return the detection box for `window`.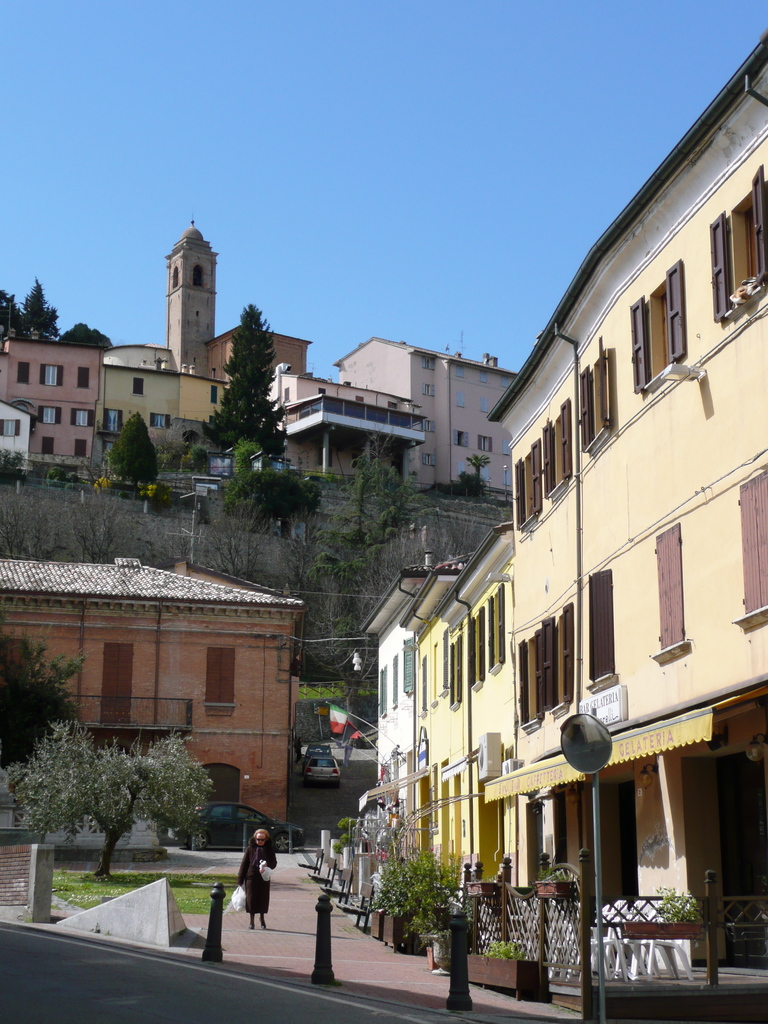
<region>455, 364, 466, 378</region>.
